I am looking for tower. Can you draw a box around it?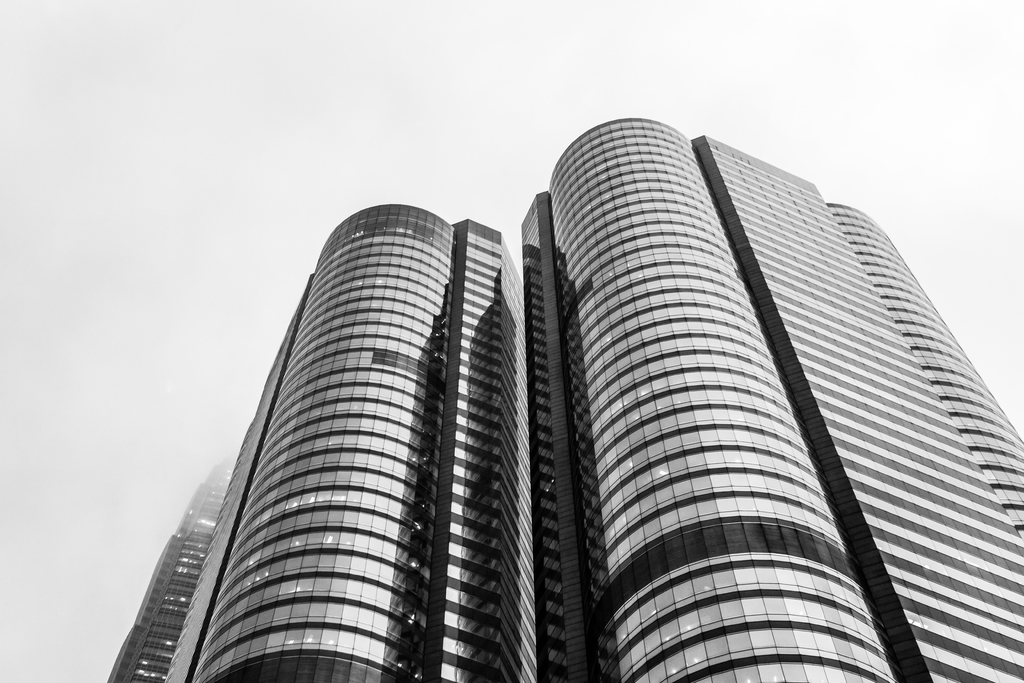
Sure, the bounding box is pyautogui.locateOnScreen(136, 123, 982, 652).
